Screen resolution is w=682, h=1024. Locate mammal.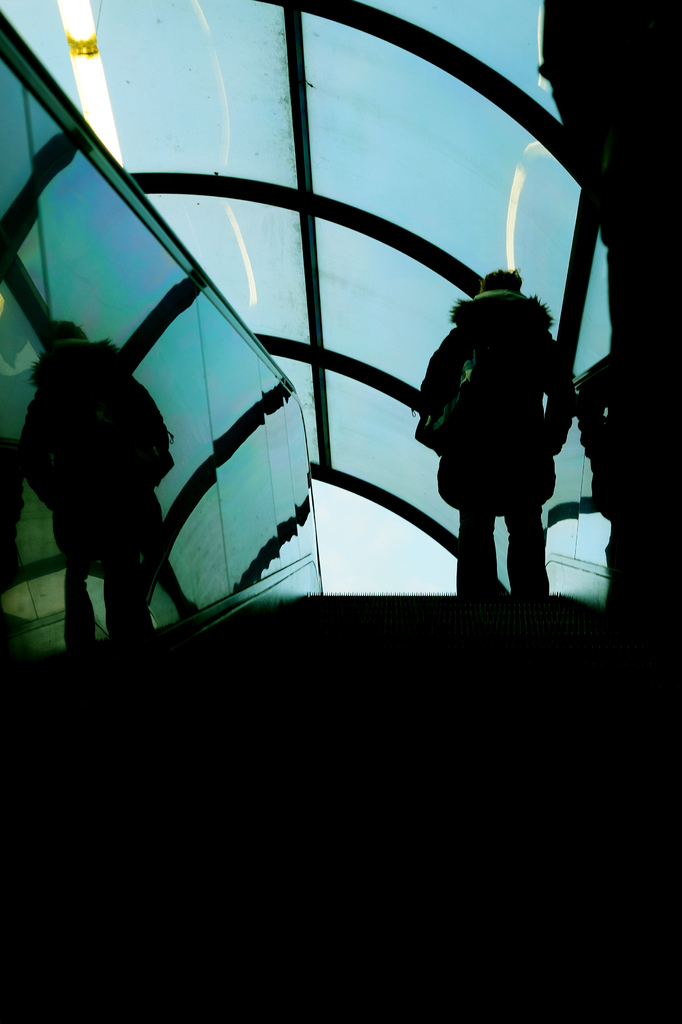
[414, 241, 566, 593].
